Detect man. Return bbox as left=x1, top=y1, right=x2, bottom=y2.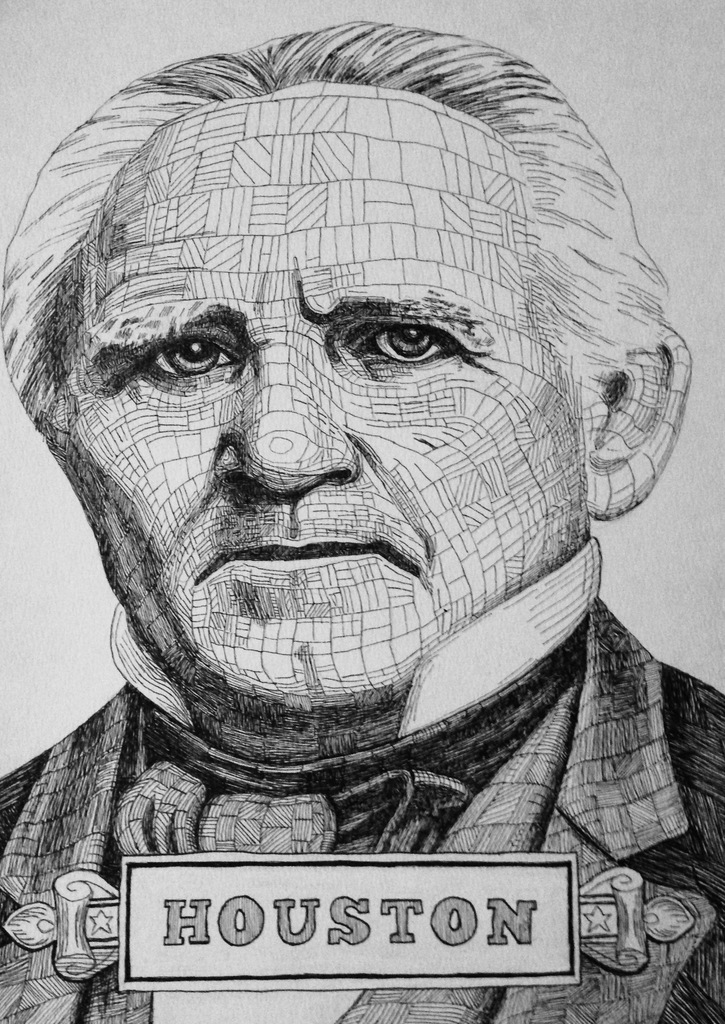
left=0, top=73, right=724, bottom=909.
